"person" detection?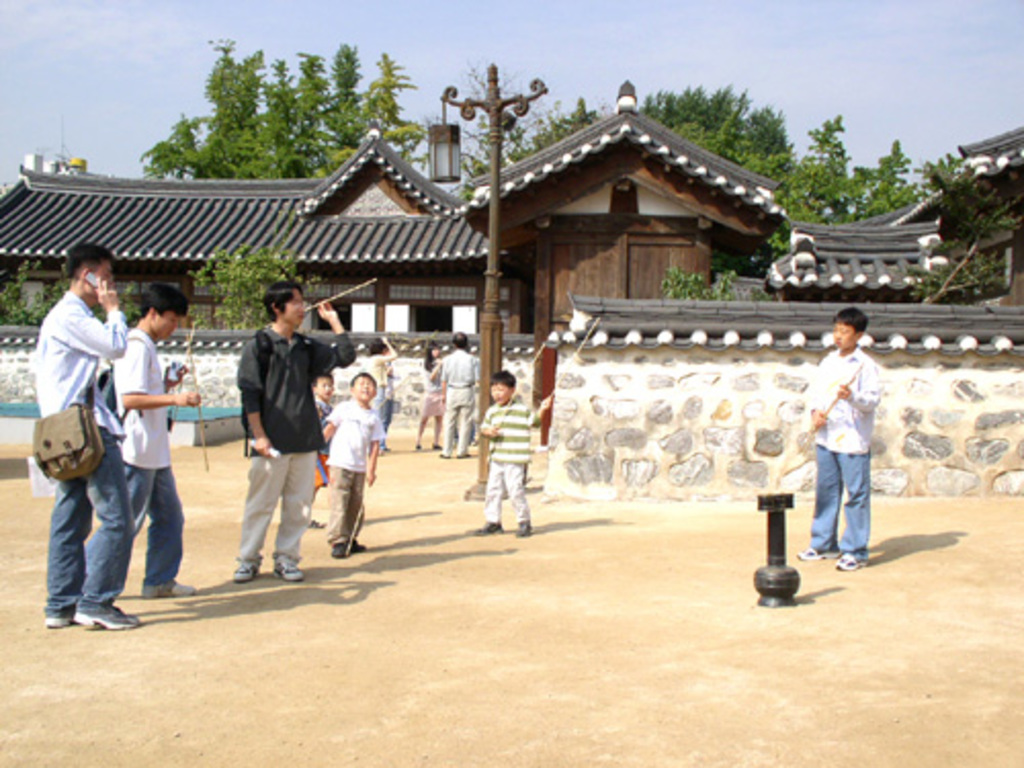
[x1=229, y1=279, x2=352, y2=586]
